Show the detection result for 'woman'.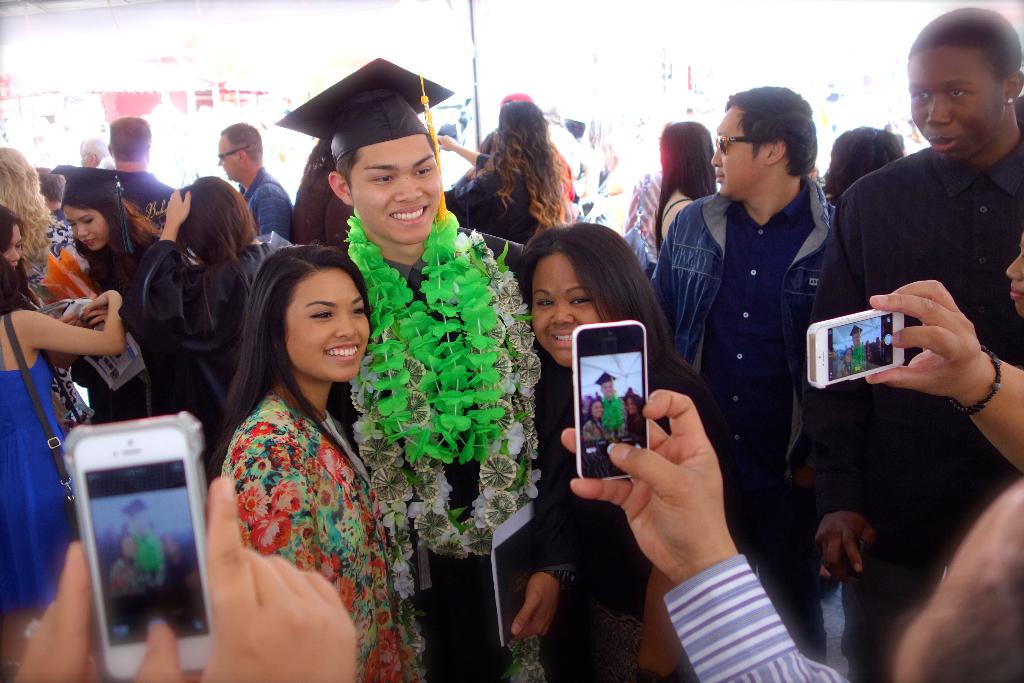
rect(649, 124, 714, 255).
